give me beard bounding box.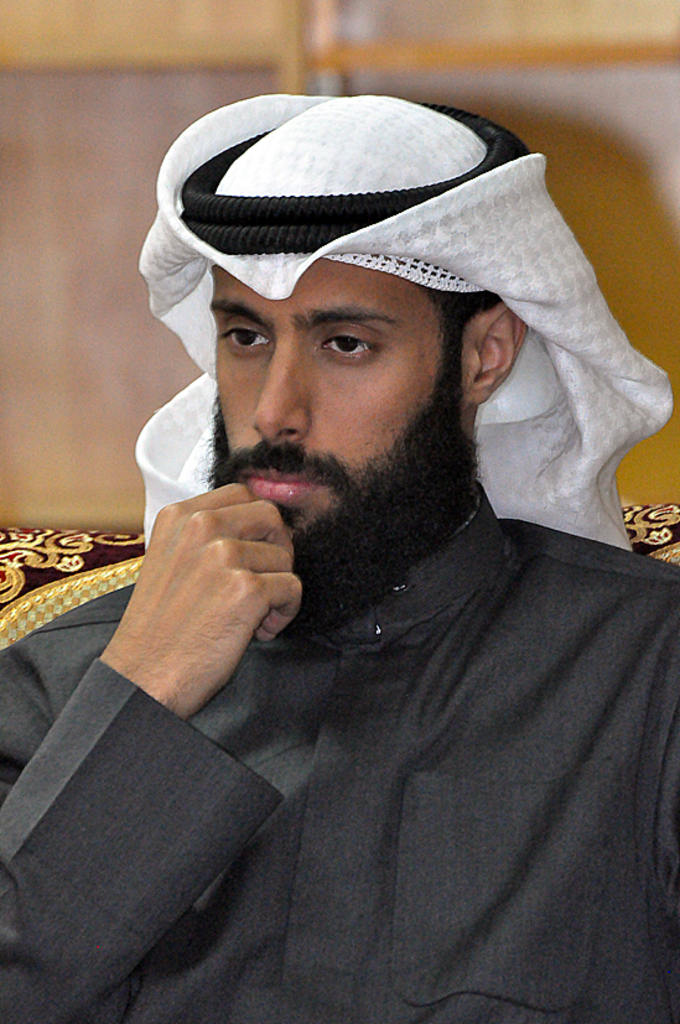
{"x1": 192, "y1": 298, "x2": 510, "y2": 648}.
